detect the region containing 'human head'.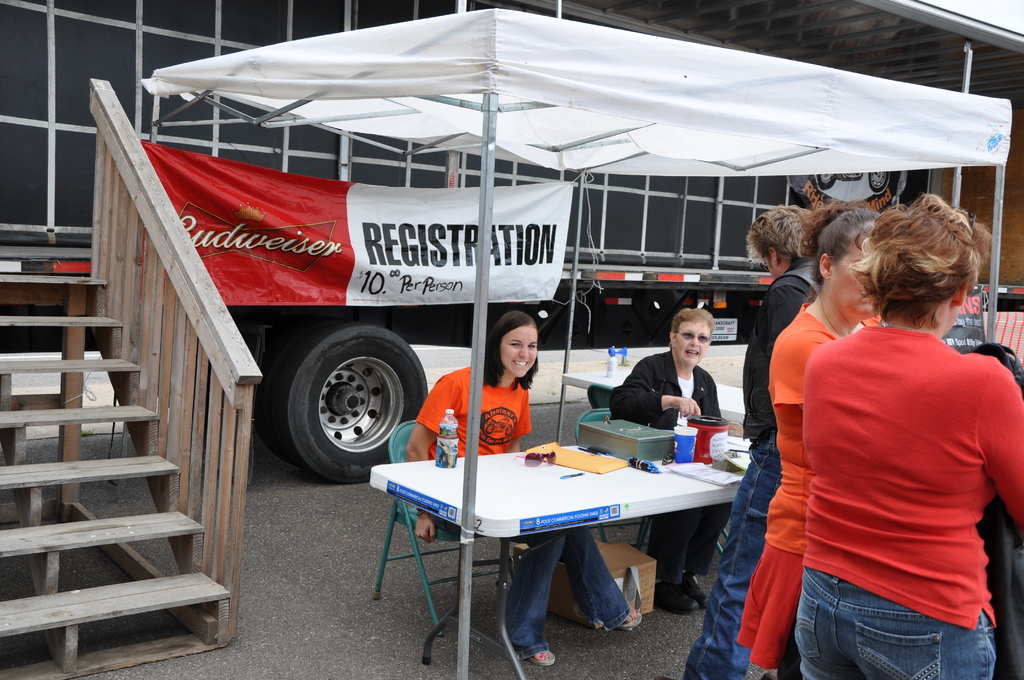
region(860, 194, 981, 343).
